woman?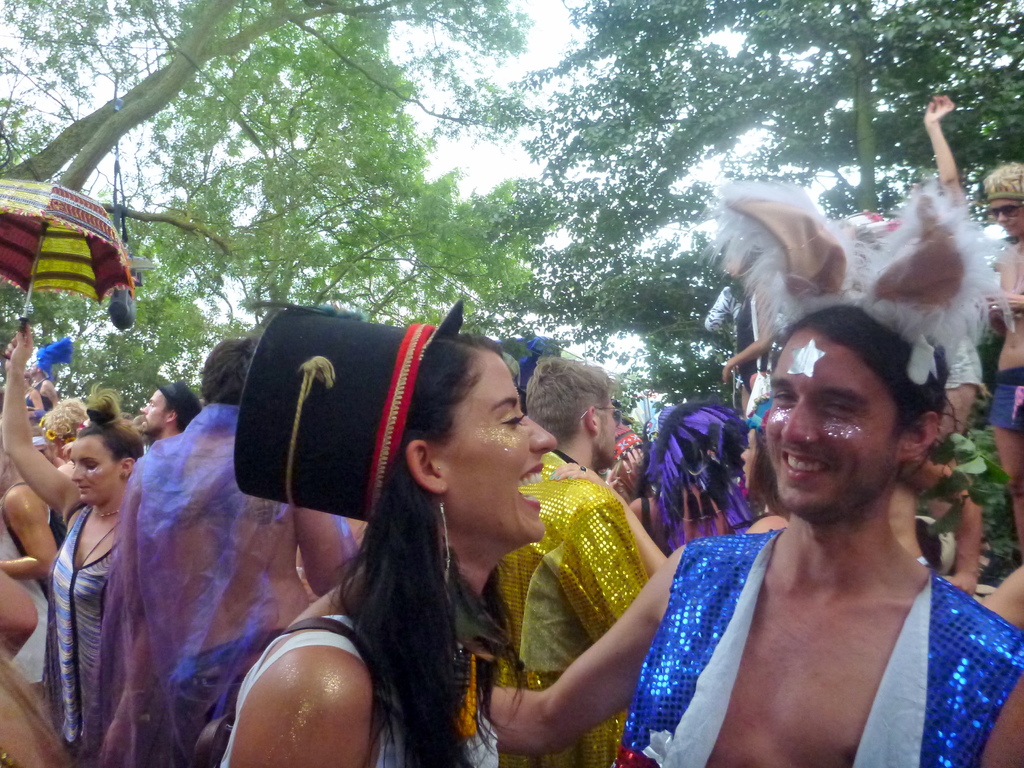
<bbox>0, 323, 145, 767</bbox>
